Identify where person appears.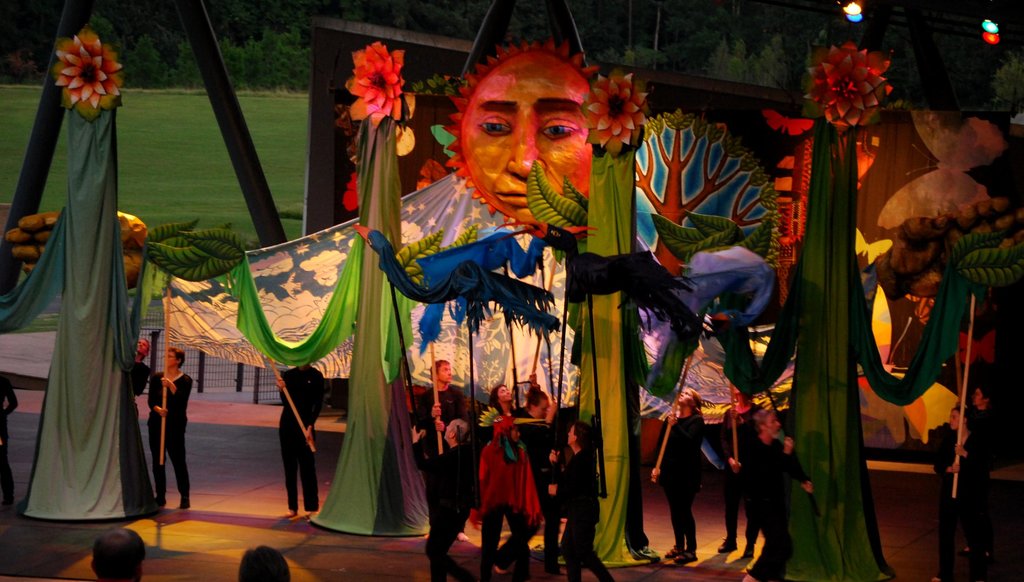
Appears at [left=717, top=404, right=752, bottom=555].
